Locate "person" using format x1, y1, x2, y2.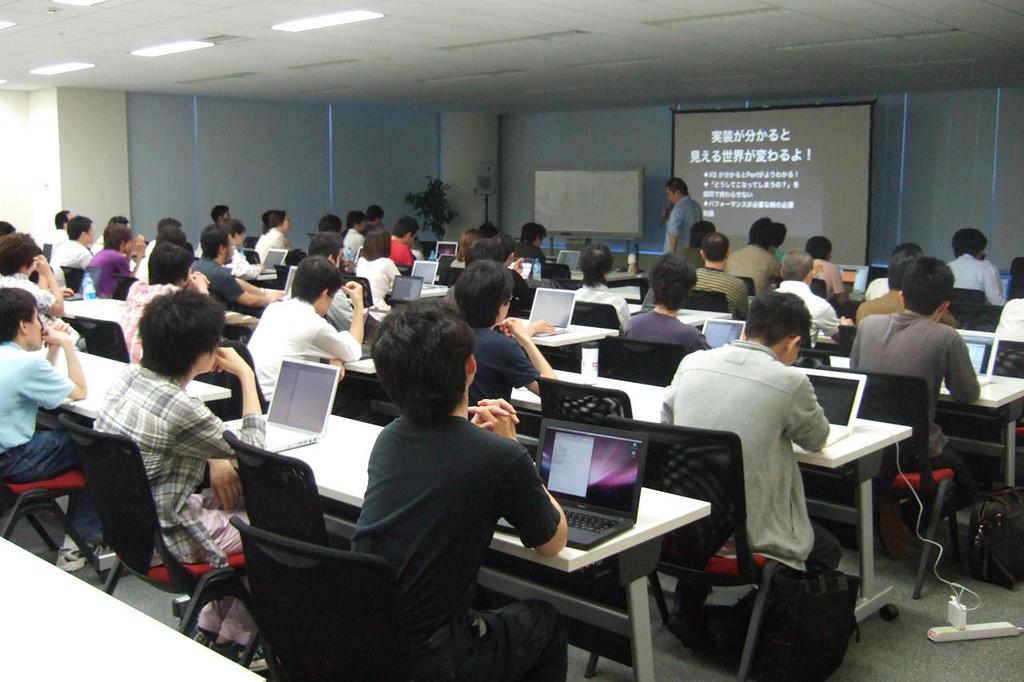
357, 225, 403, 311.
